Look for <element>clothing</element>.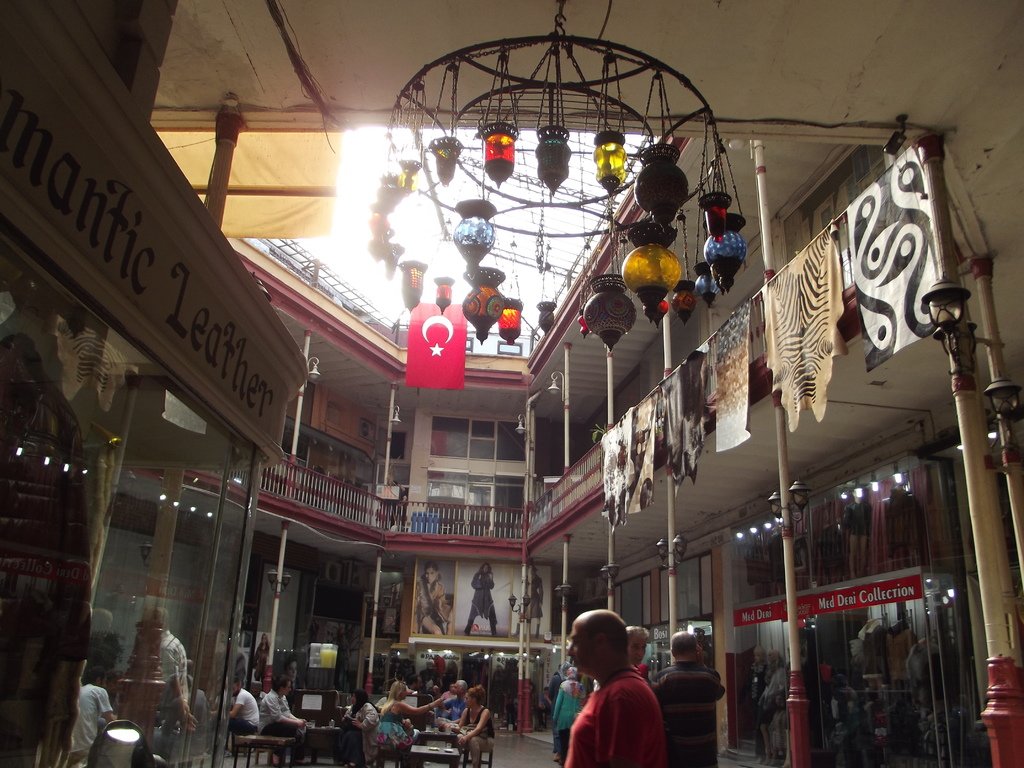
Found: x1=380 y1=701 x2=417 y2=755.
